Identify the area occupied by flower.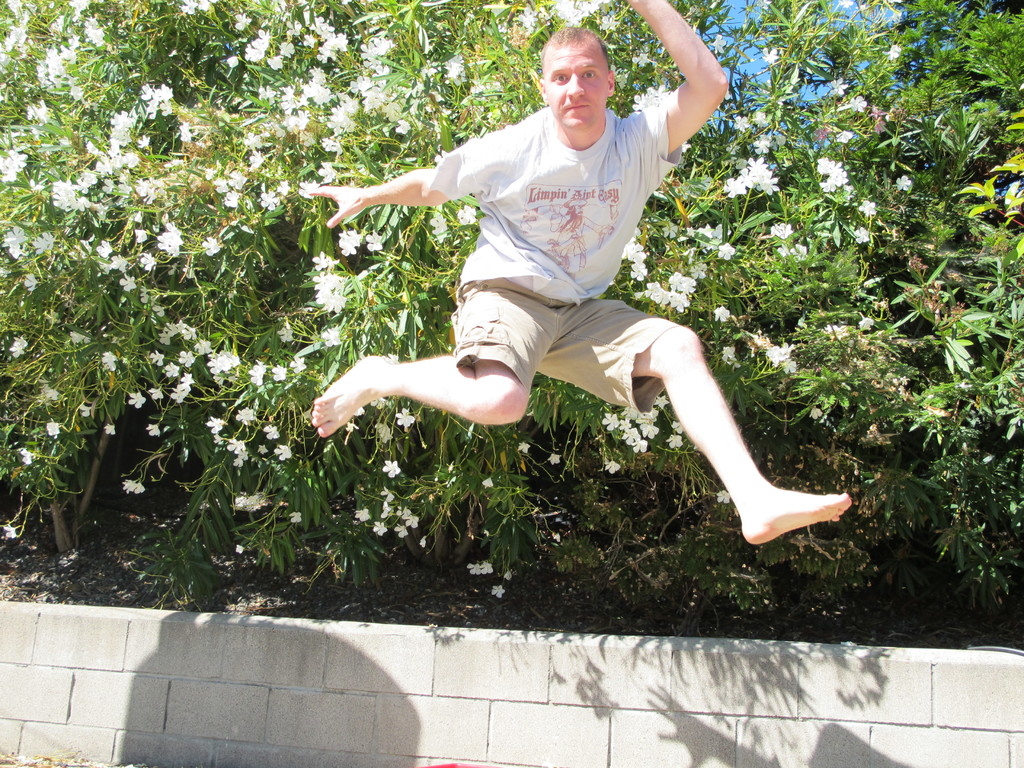
Area: box(718, 348, 742, 368).
